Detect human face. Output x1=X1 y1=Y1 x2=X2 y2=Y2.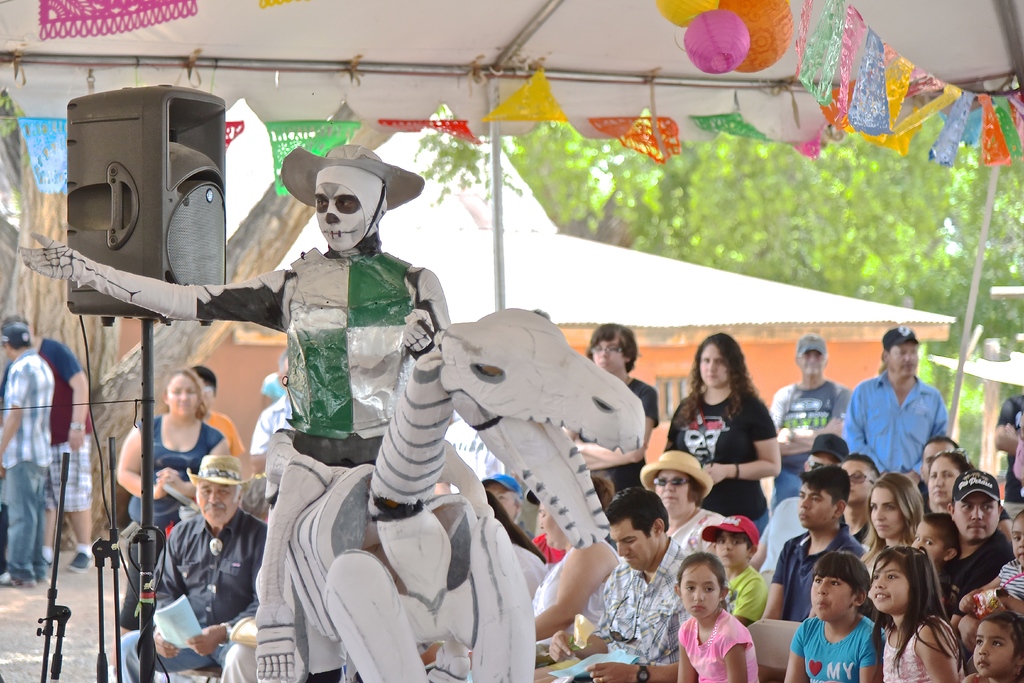
x1=794 y1=478 x2=834 y2=528.
